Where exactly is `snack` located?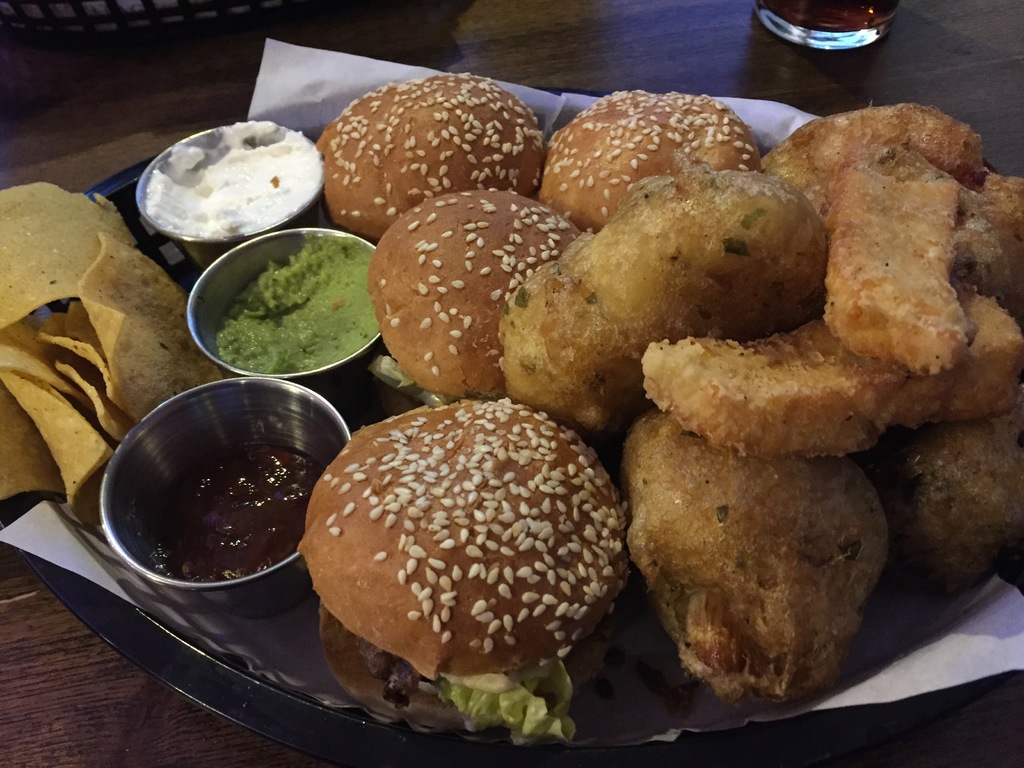
Its bounding box is (left=651, top=325, right=950, bottom=456).
